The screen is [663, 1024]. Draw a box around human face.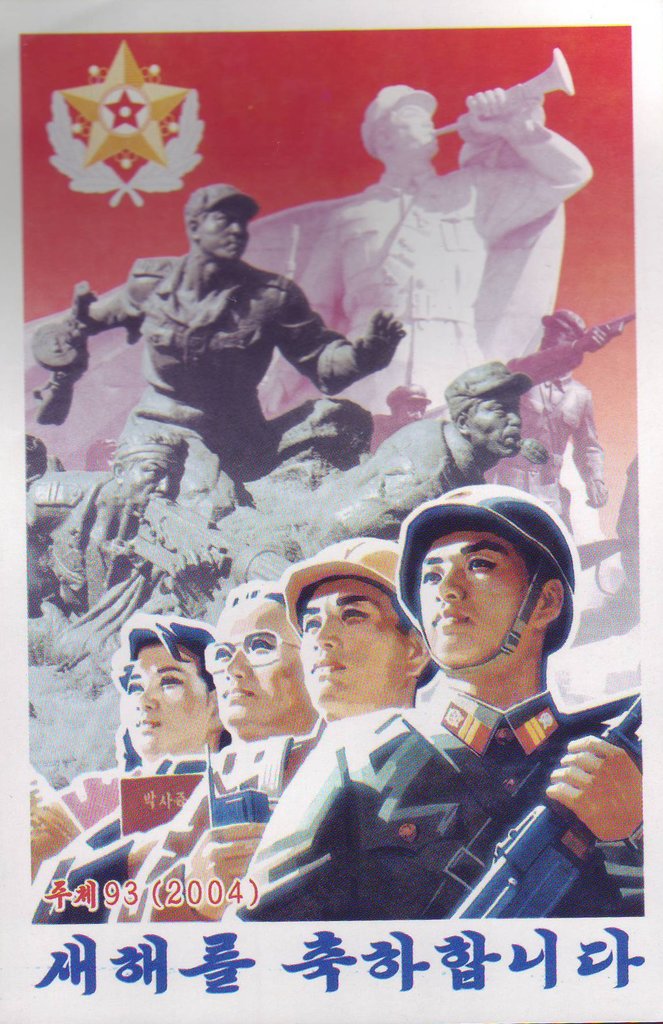
<bbox>210, 599, 301, 728</bbox>.
